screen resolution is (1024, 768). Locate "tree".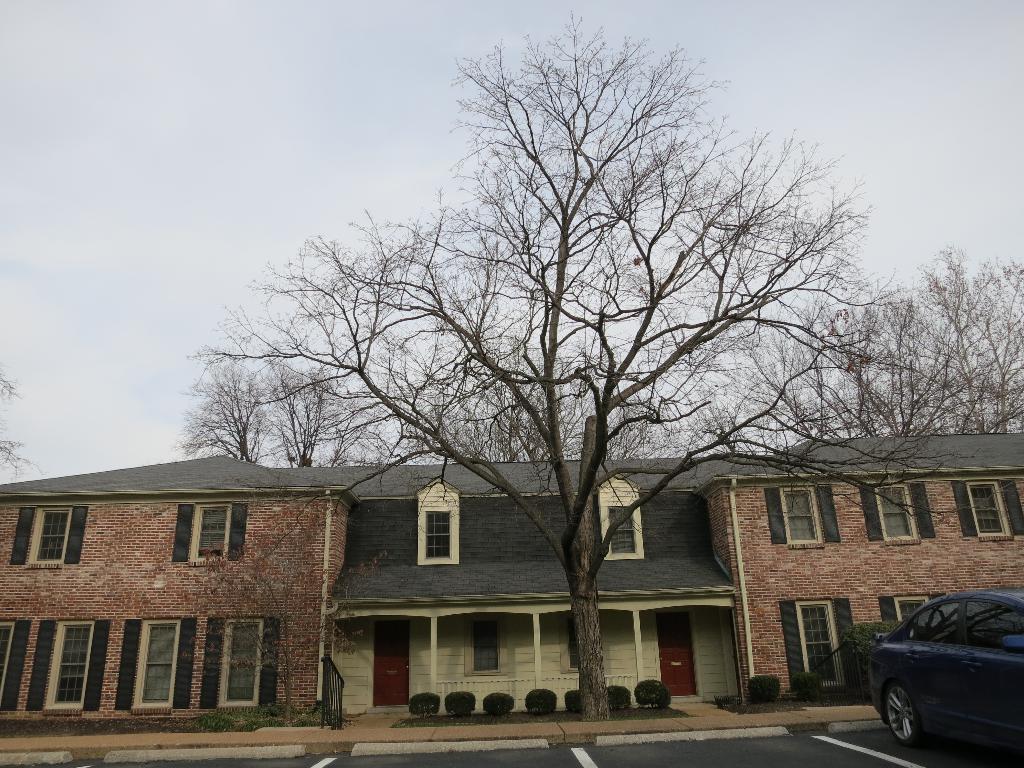
{"left": 253, "top": 357, "right": 344, "bottom": 465}.
